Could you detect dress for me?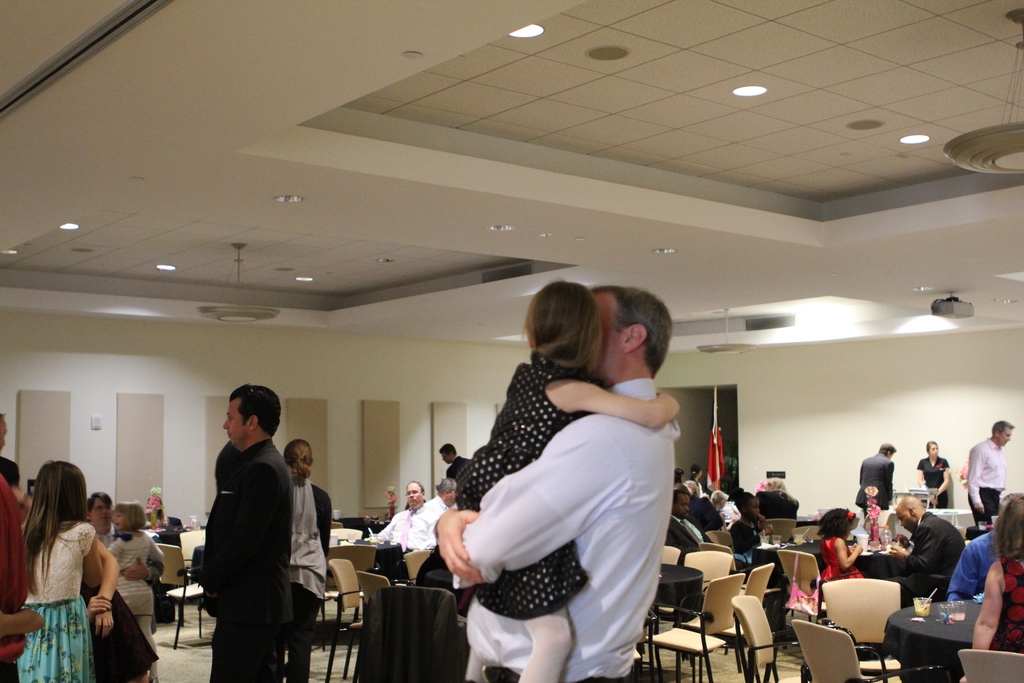
Detection result: [left=817, top=536, right=868, bottom=598].
